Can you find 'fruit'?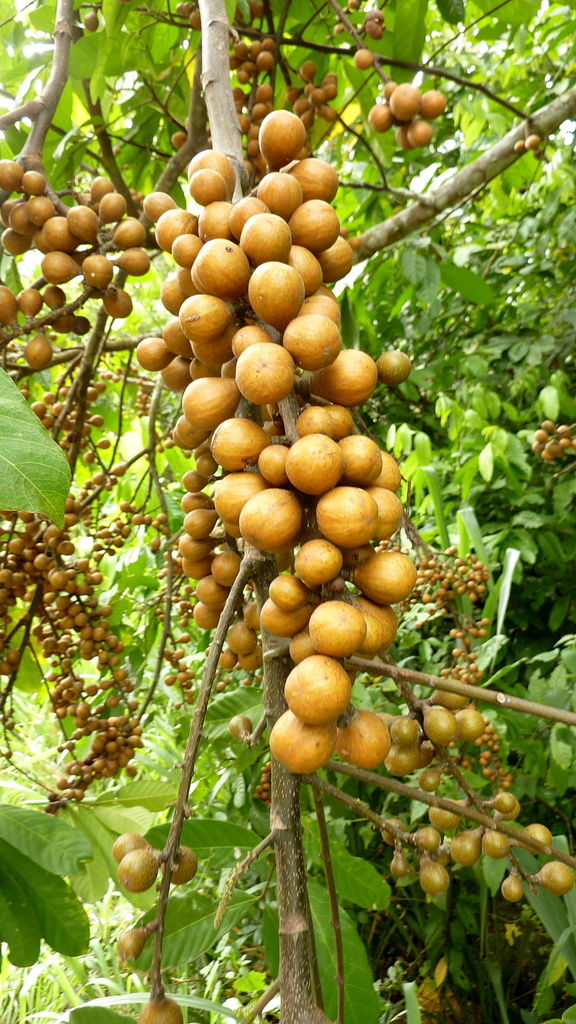
Yes, bounding box: <bbox>115, 930, 145, 961</bbox>.
